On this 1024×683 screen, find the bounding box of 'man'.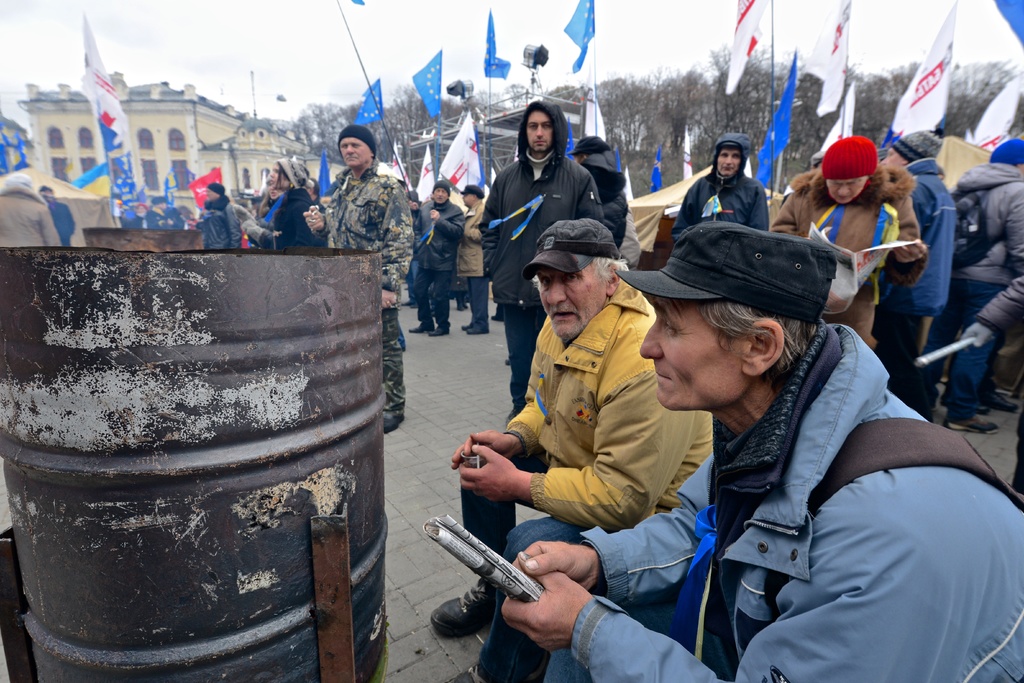
Bounding box: x1=456, y1=183, x2=488, y2=337.
